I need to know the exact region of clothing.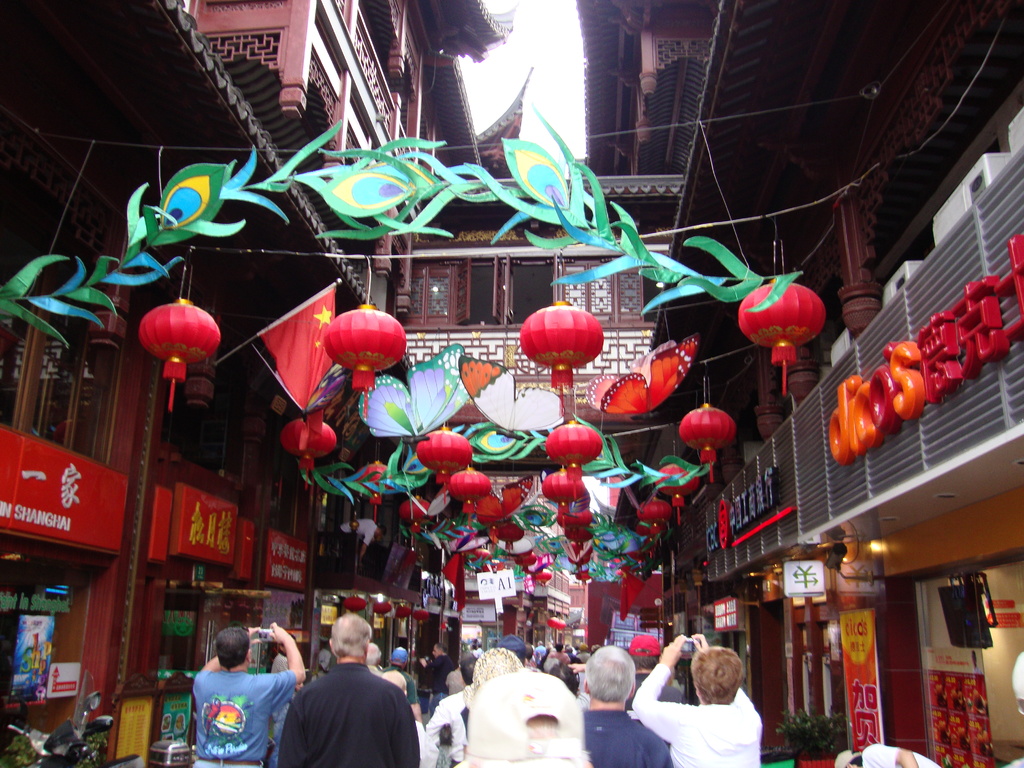
Region: 860:740:943:767.
